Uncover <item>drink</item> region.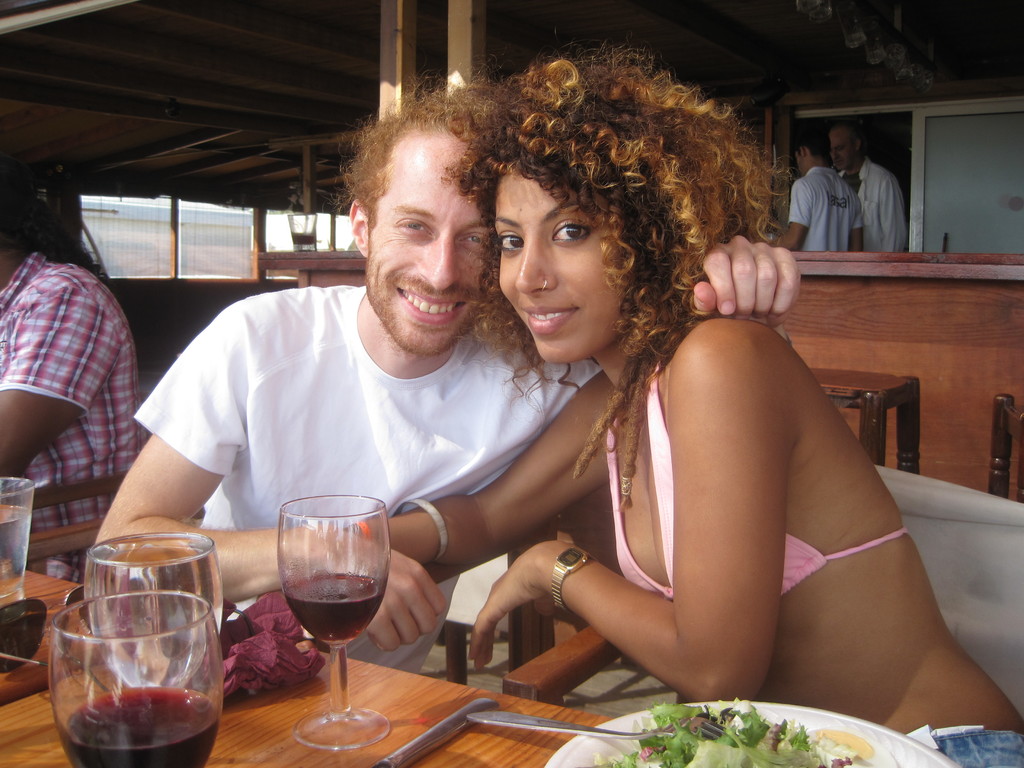
Uncovered: Rect(285, 568, 387, 646).
